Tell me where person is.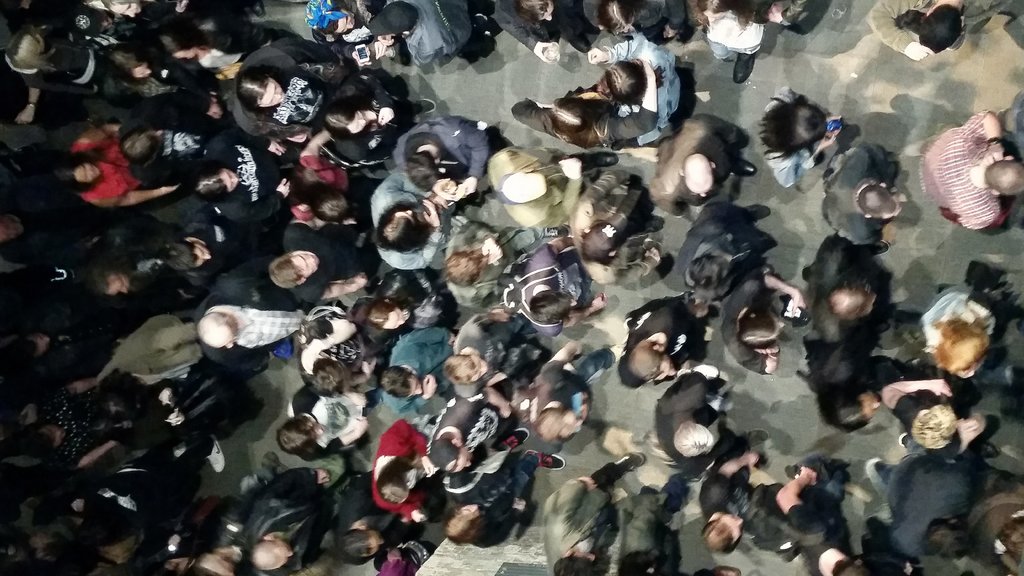
person is at (left=511, top=0, right=595, bottom=65).
